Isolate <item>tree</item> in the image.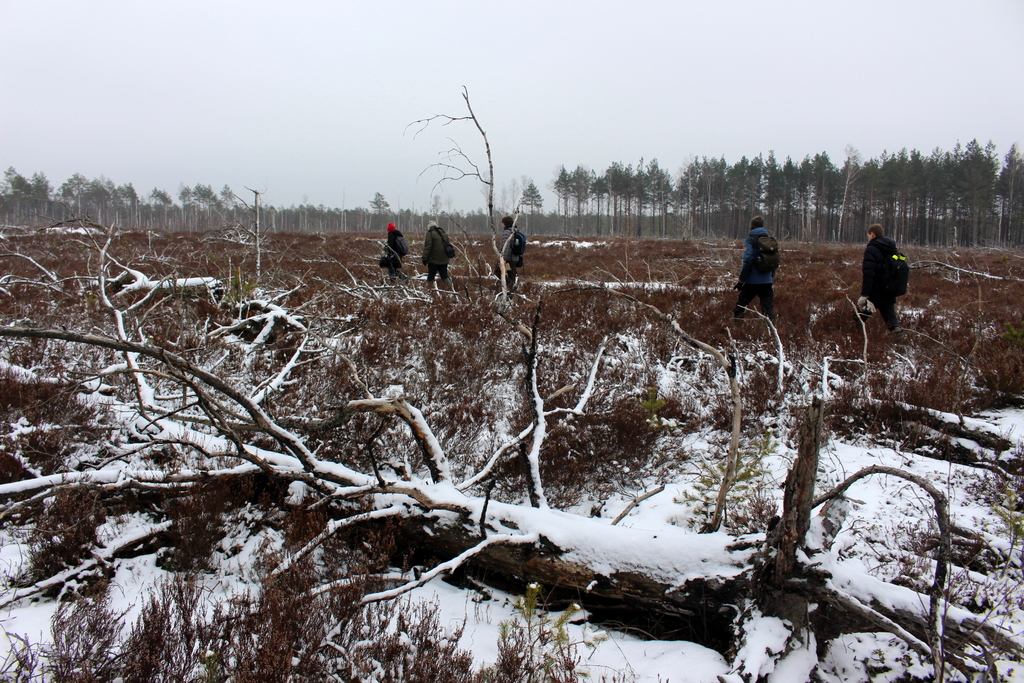
Isolated region: 790/160/800/232.
